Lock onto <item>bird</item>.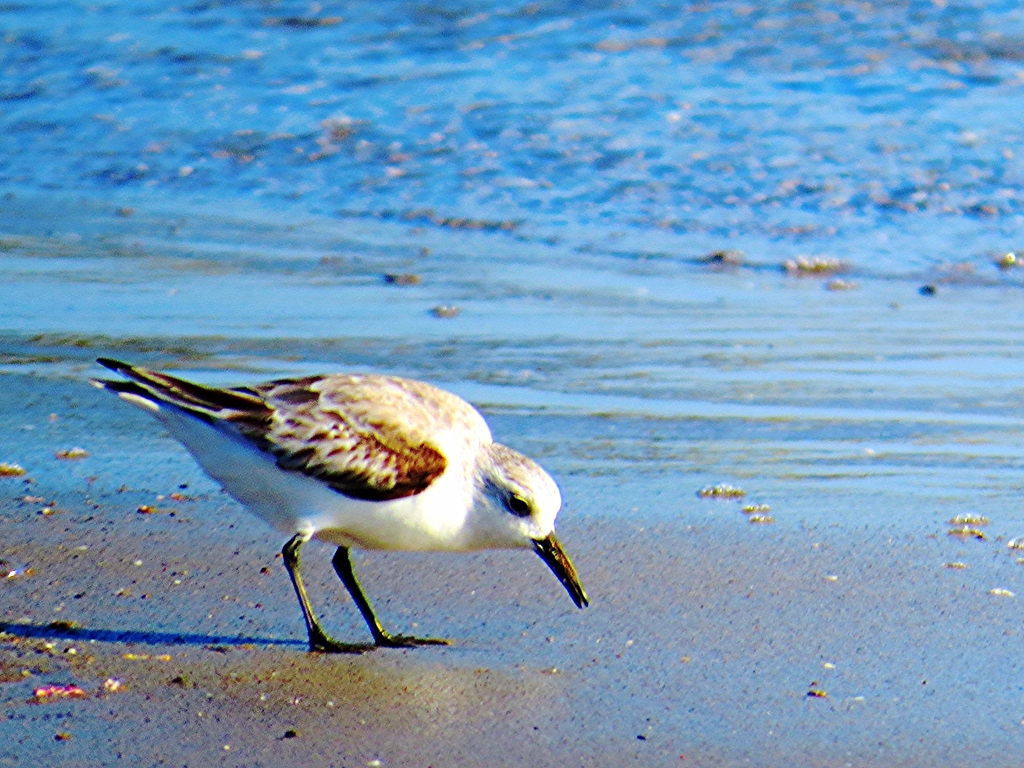
Locked: left=116, top=361, right=577, bottom=638.
